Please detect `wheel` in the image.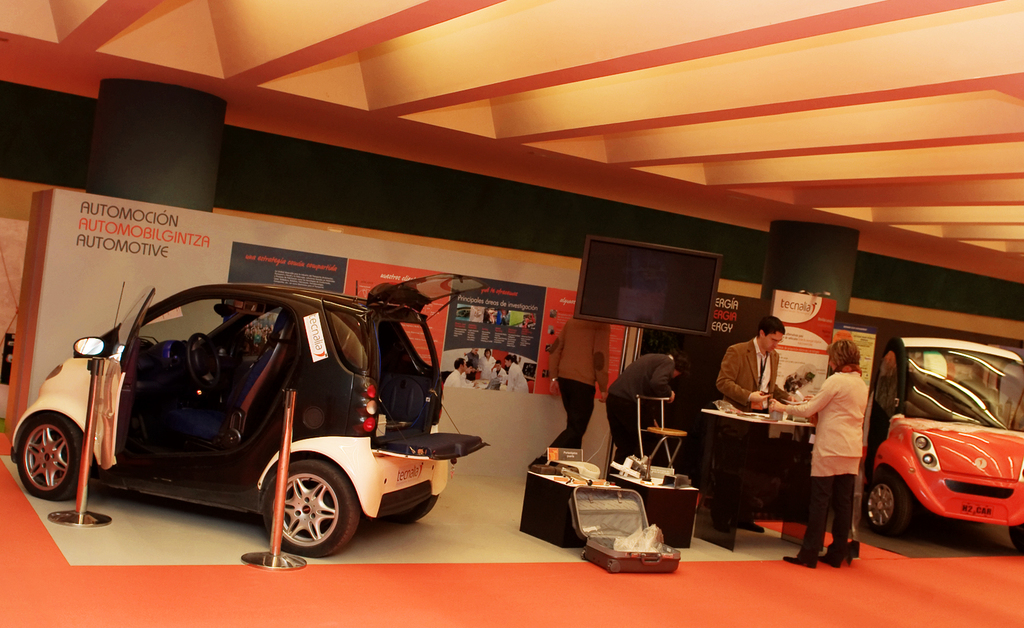
Rect(19, 413, 82, 501).
